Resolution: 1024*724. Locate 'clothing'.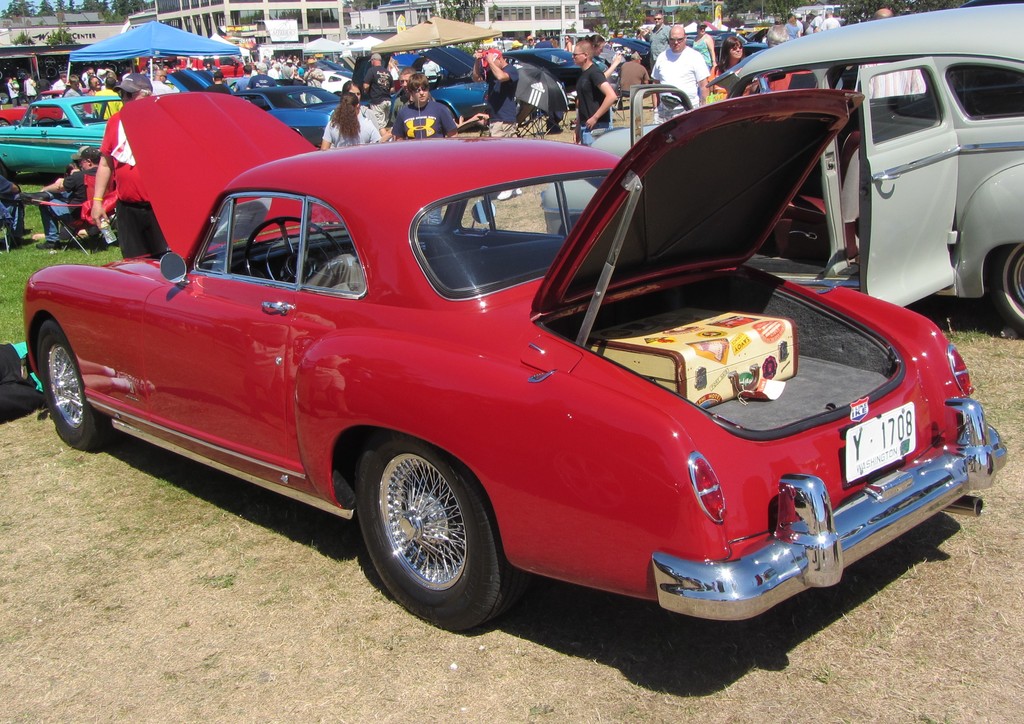
101, 108, 170, 259.
